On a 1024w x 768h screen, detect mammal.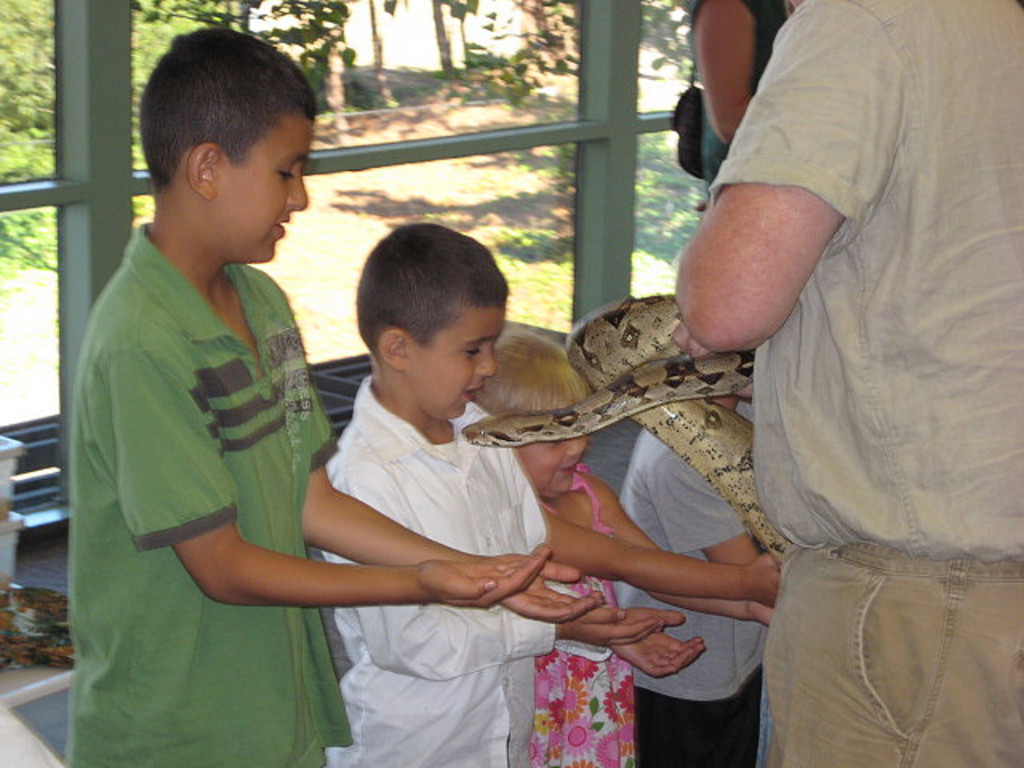
{"left": 469, "top": 323, "right": 707, "bottom": 766}.
